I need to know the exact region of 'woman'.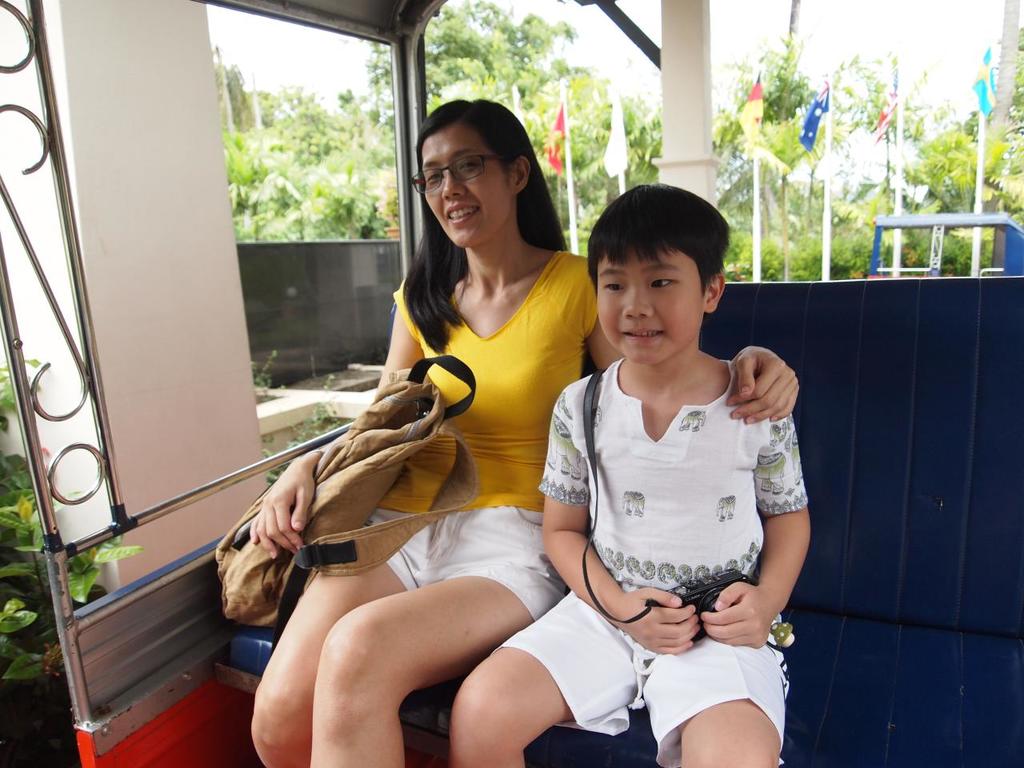
Region: locate(248, 92, 799, 767).
